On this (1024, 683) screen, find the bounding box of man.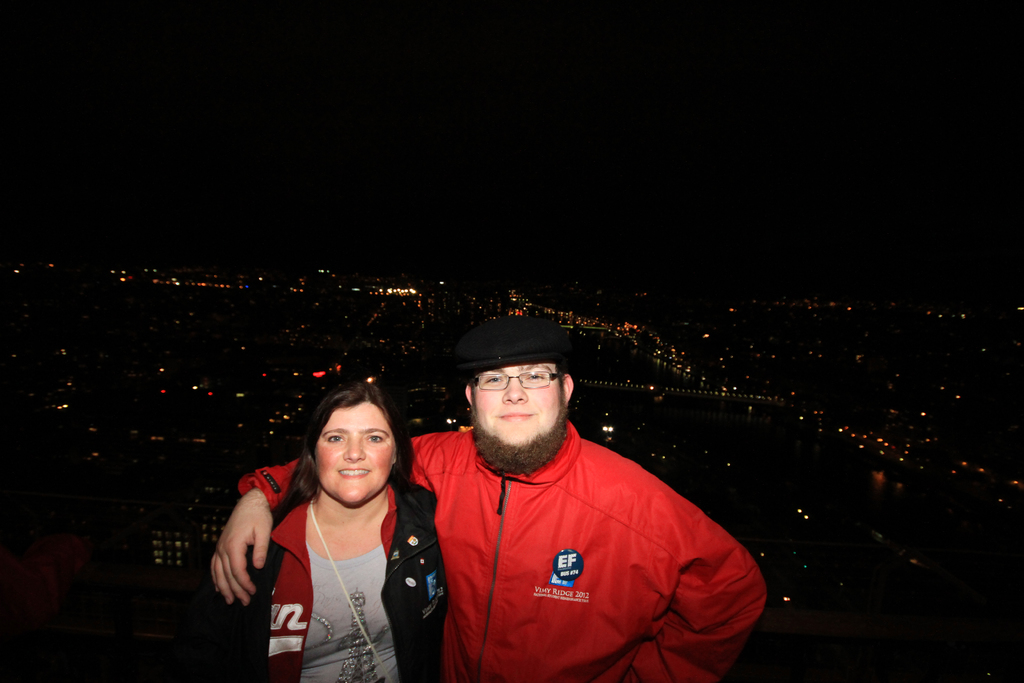
Bounding box: [211, 317, 773, 682].
